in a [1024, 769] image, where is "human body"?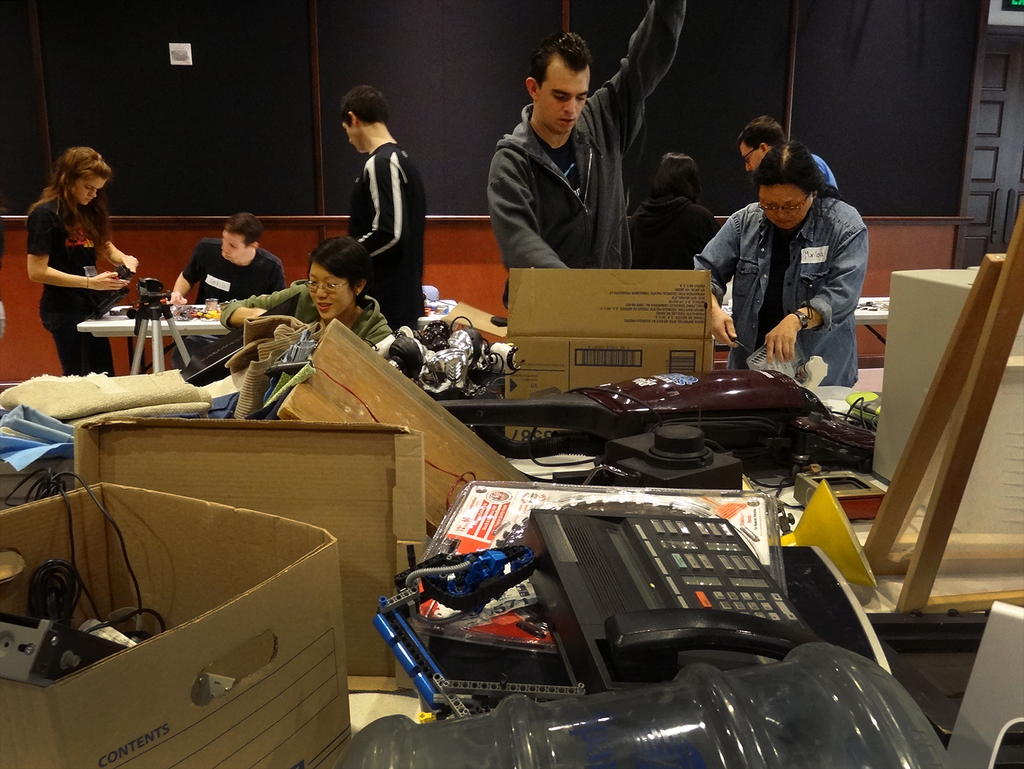
box(626, 193, 720, 265).
